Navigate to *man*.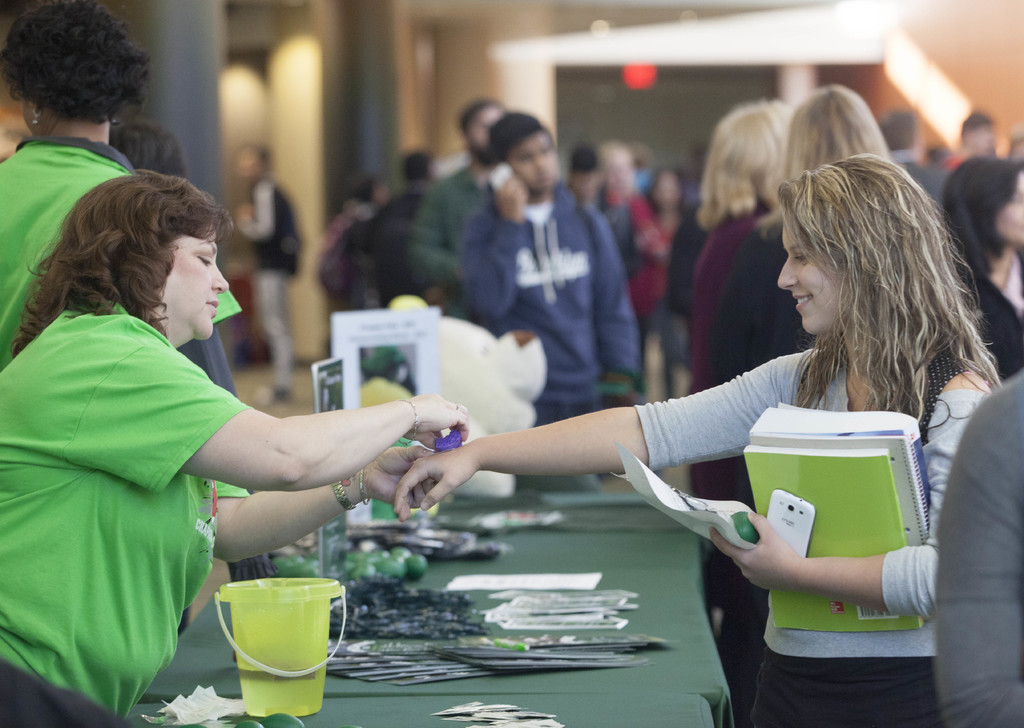
Navigation target: {"left": 373, "top": 149, "right": 438, "bottom": 310}.
